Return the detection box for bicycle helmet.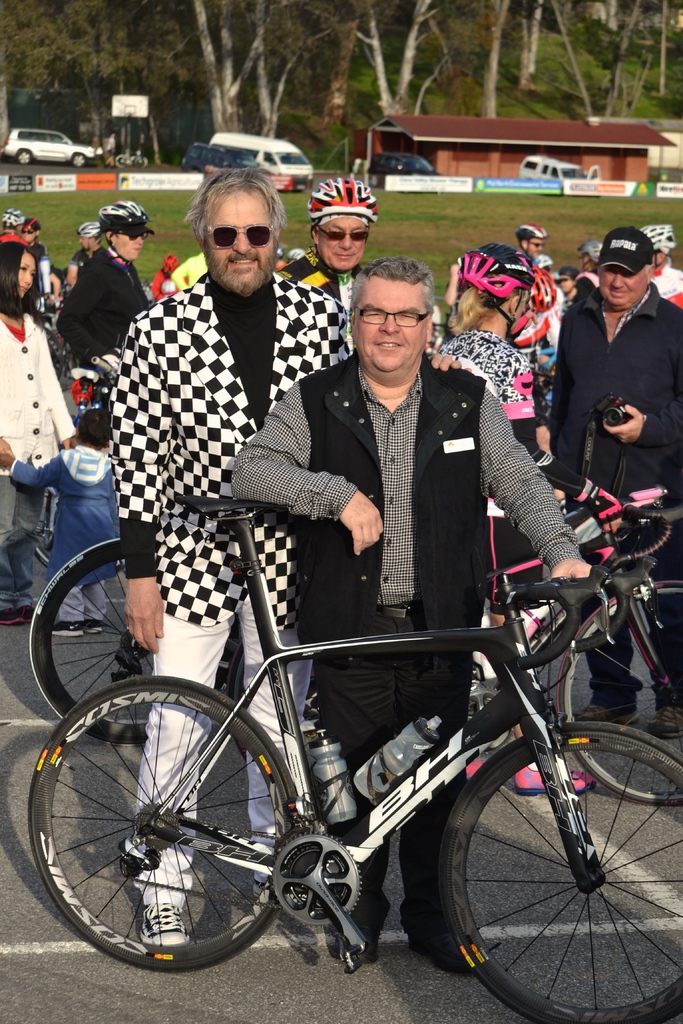
[left=97, top=197, right=150, bottom=230].
